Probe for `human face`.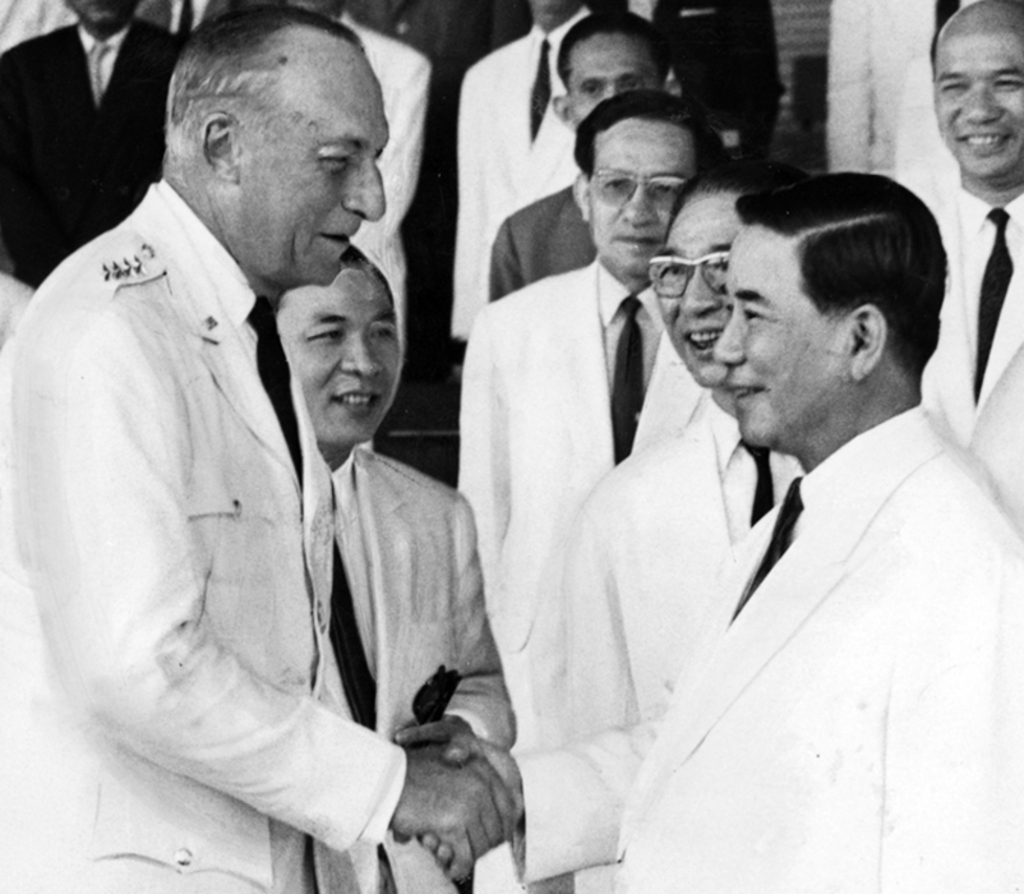
Probe result: rect(586, 119, 693, 269).
